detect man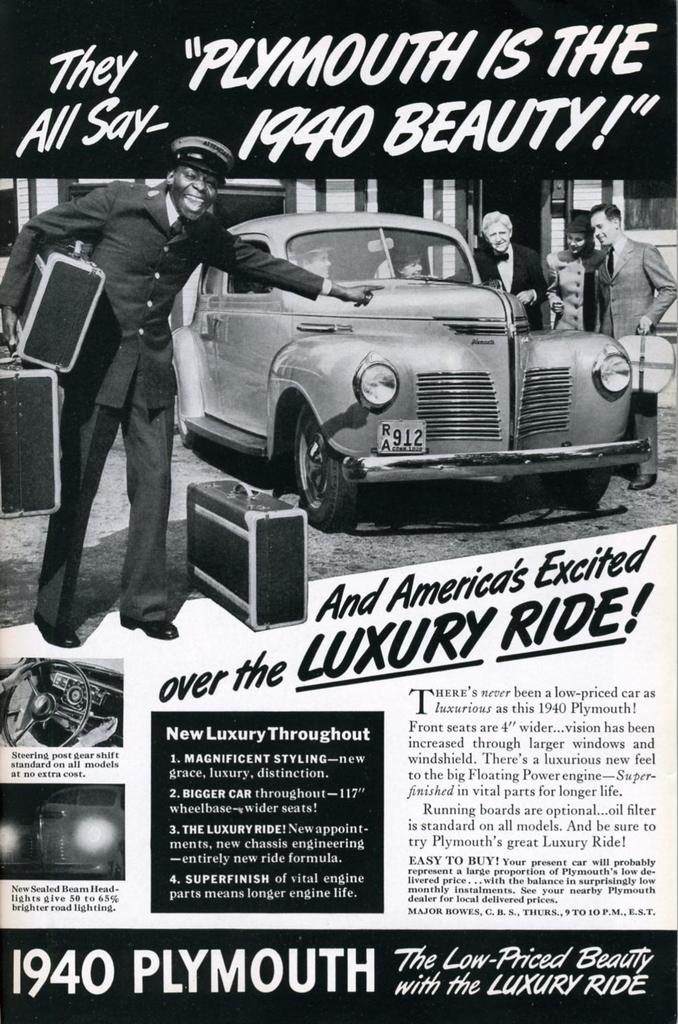
bbox(0, 131, 378, 653)
